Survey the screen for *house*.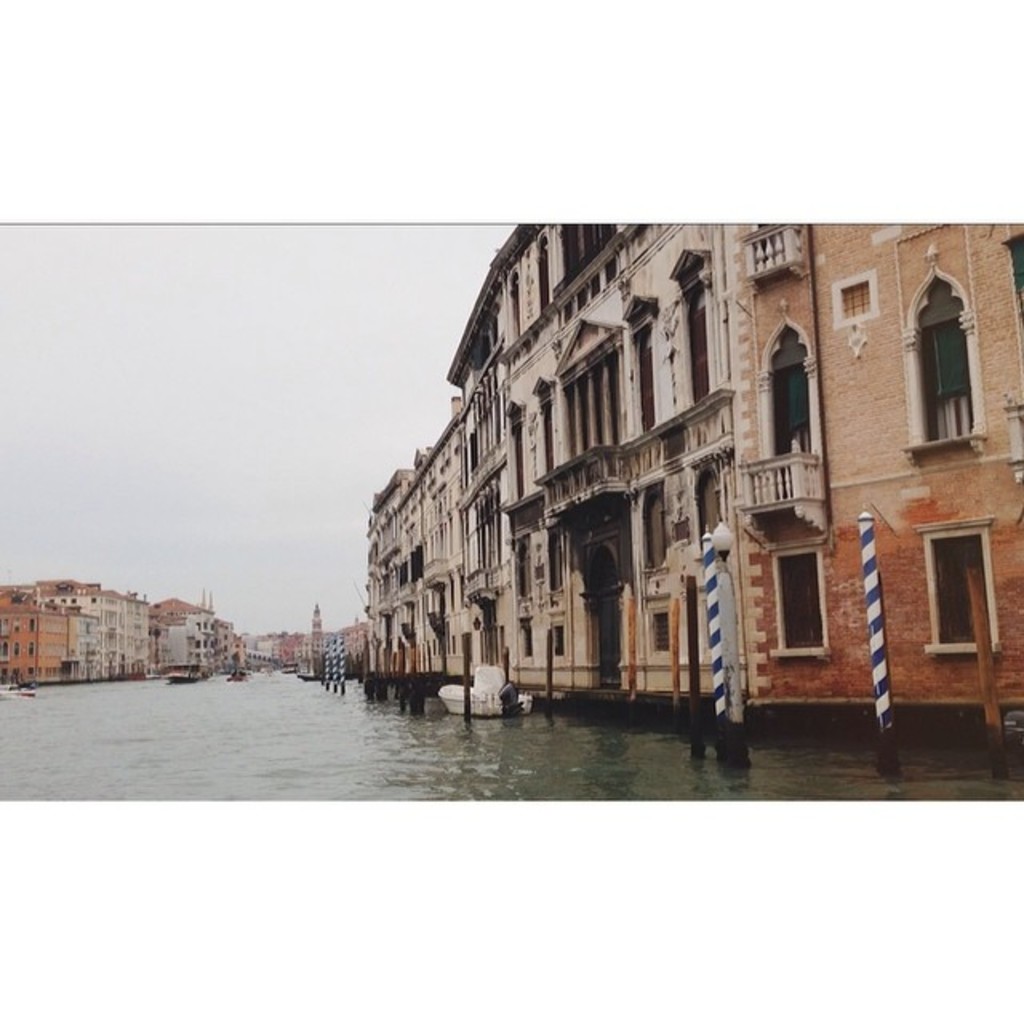
Survey found: rect(211, 610, 243, 672).
